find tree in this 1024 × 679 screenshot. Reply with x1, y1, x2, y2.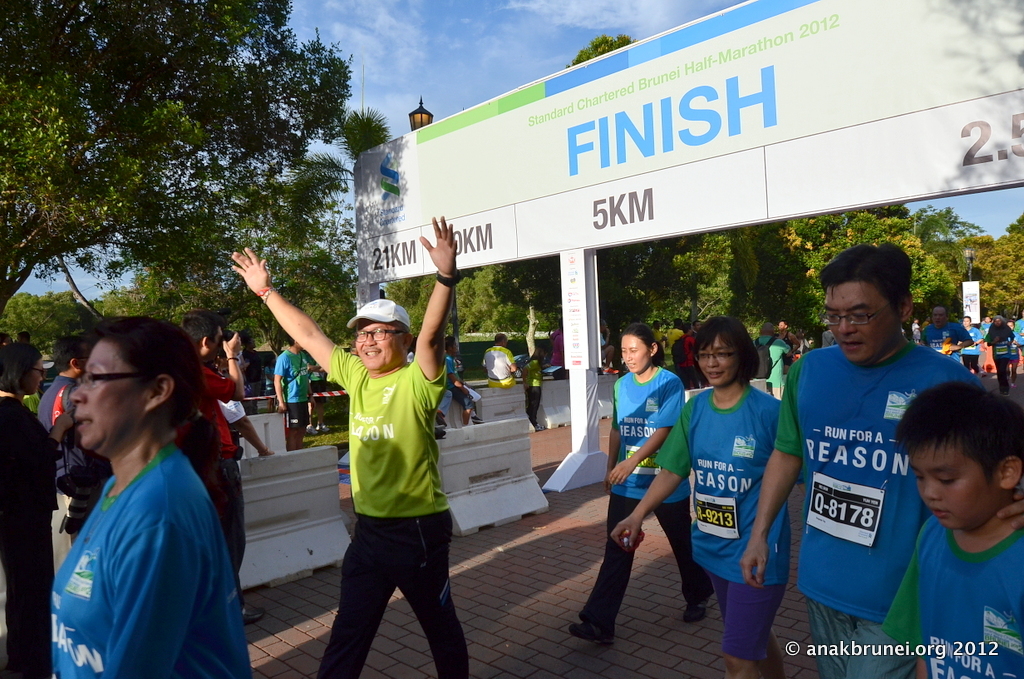
606, 235, 709, 364.
